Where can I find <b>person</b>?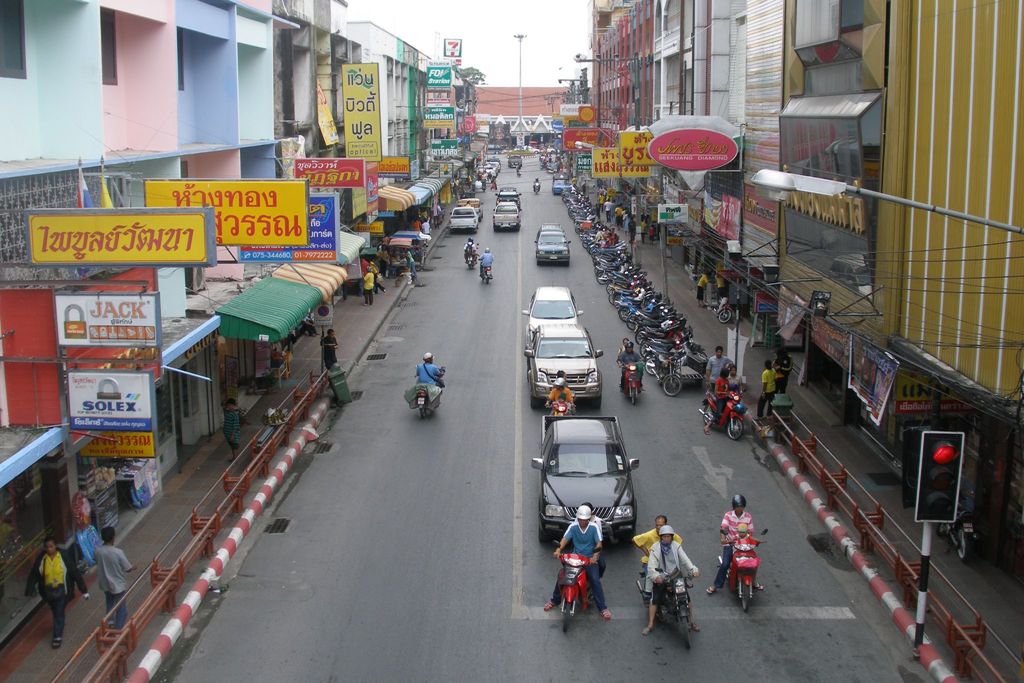
You can find it at 481 248 495 270.
